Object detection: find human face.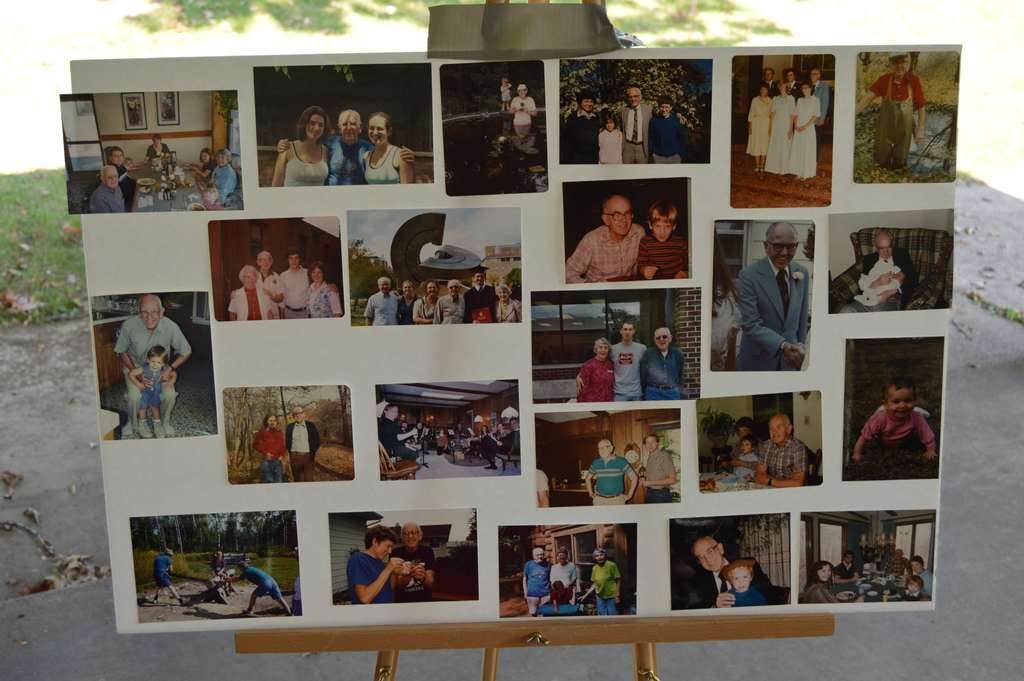
x1=601 y1=201 x2=632 y2=236.
